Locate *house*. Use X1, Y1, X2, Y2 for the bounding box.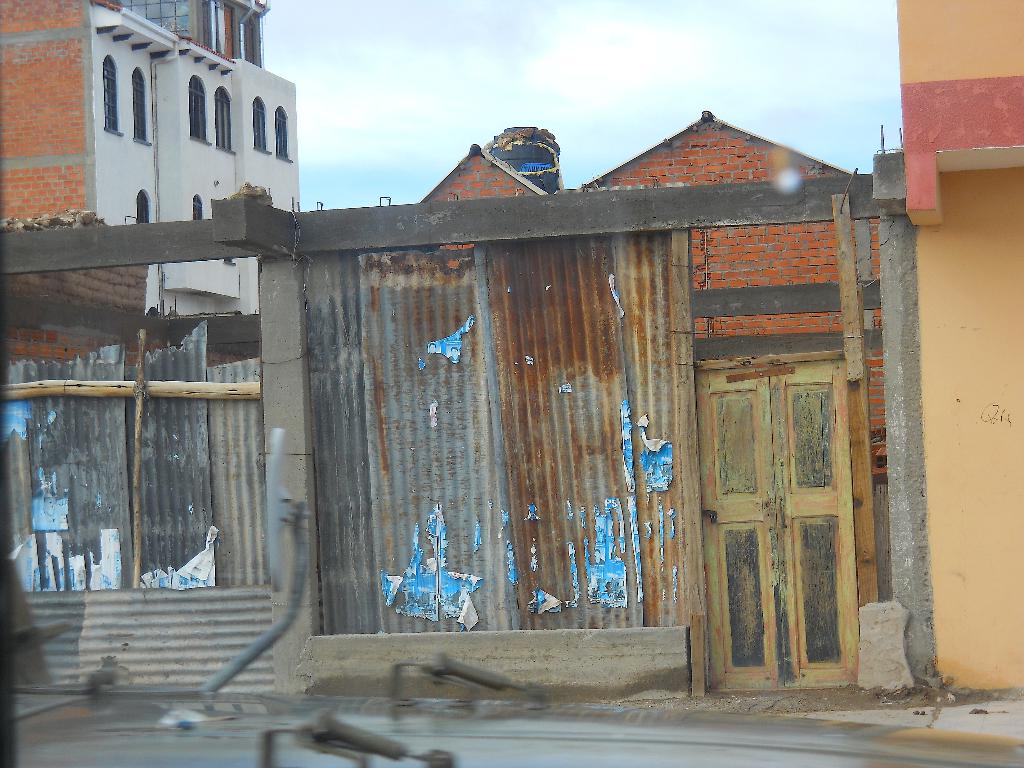
0, 0, 302, 367.
